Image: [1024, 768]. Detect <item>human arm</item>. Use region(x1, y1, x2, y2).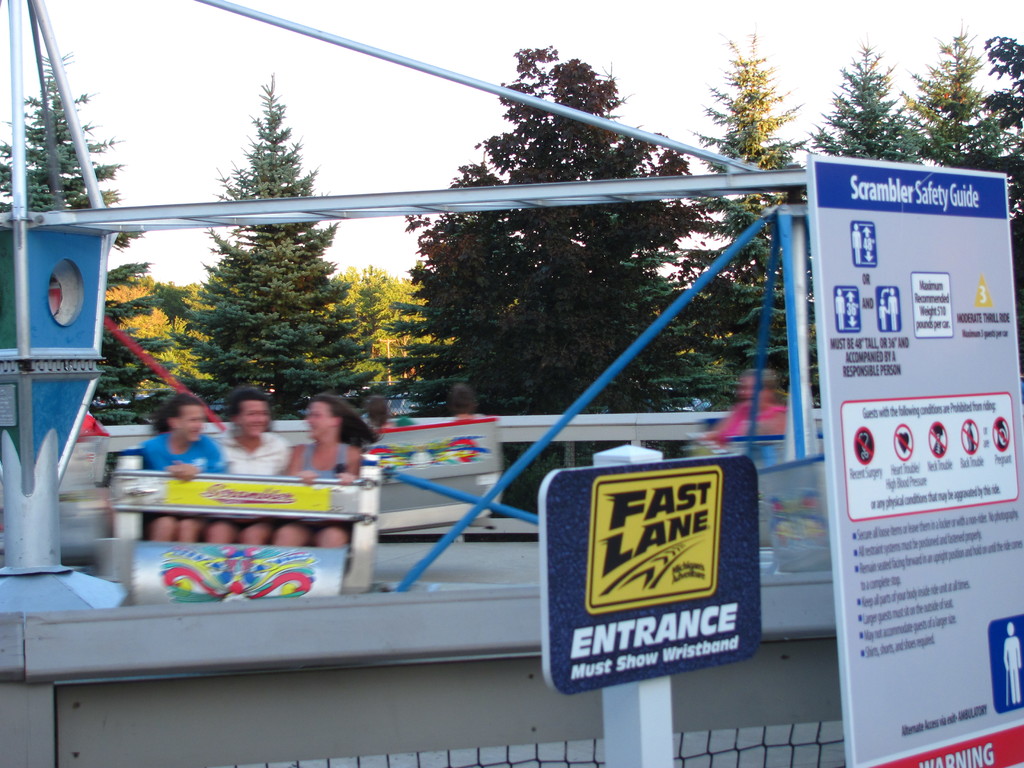
region(136, 442, 195, 484).
